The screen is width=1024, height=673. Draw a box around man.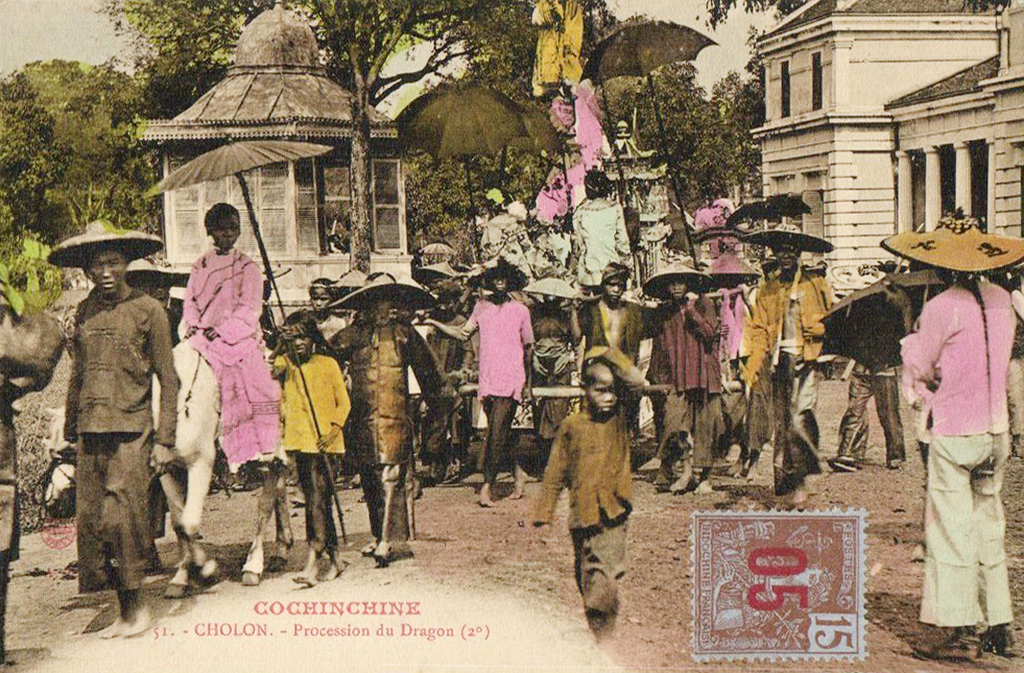
(45,214,186,633).
